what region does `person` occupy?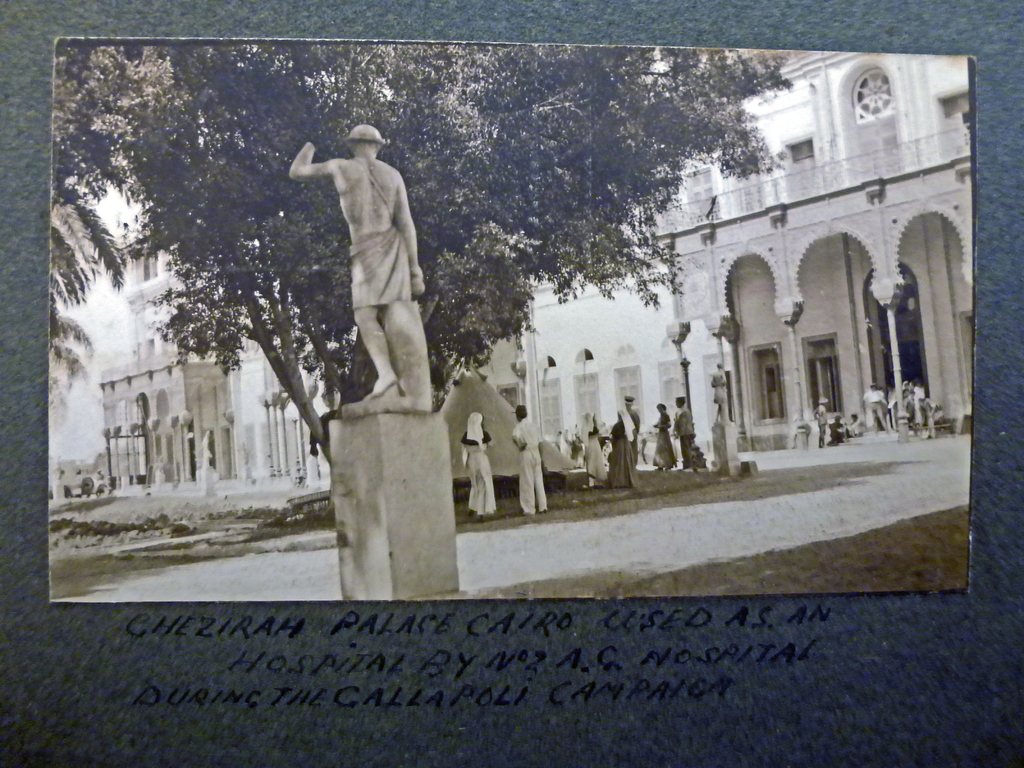
{"x1": 609, "y1": 394, "x2": 641, "y2": 488}.
